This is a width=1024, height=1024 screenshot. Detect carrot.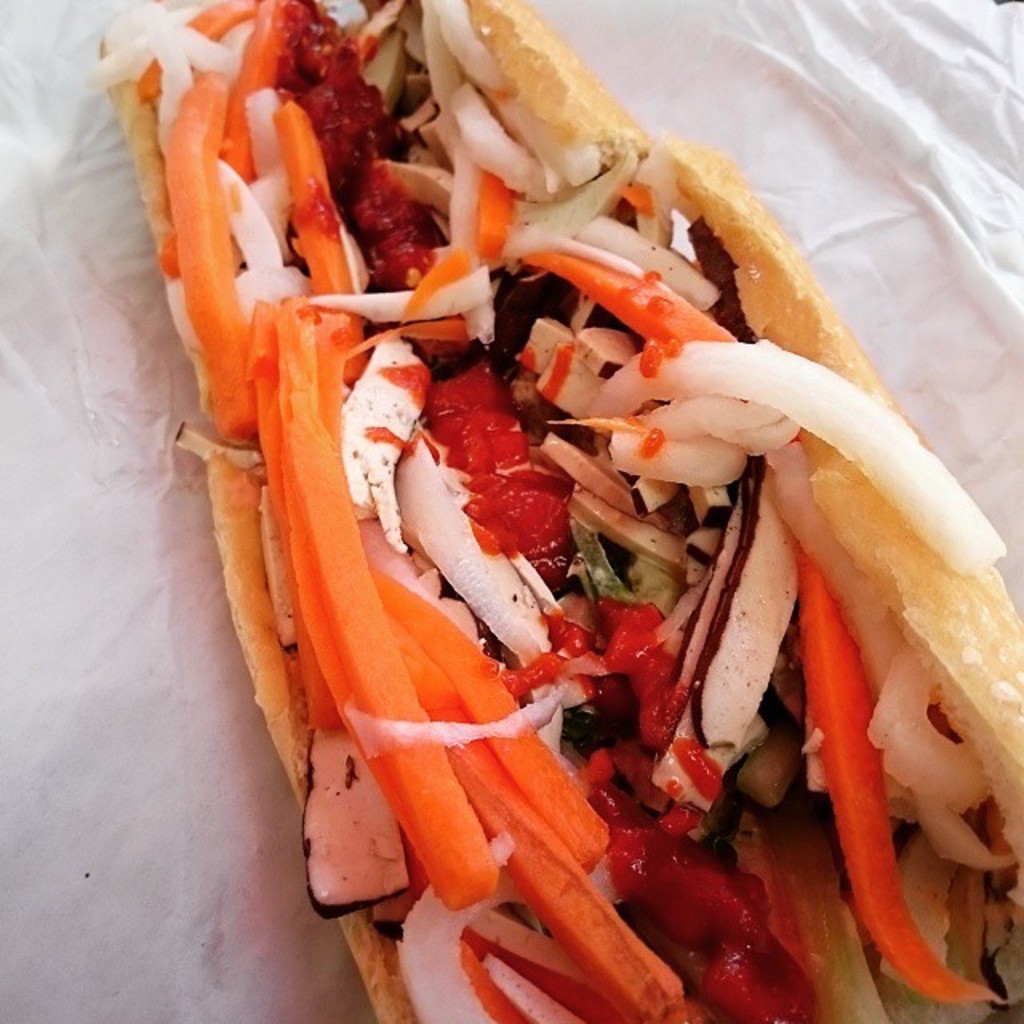
select_region(168, 77, 253, 445).
